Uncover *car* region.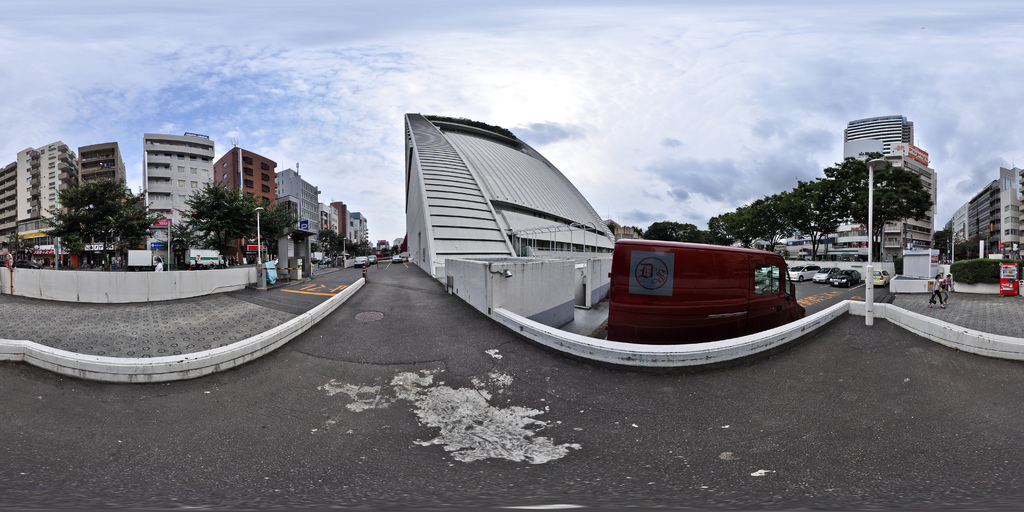
Uncovered: 320 258 332 264.
